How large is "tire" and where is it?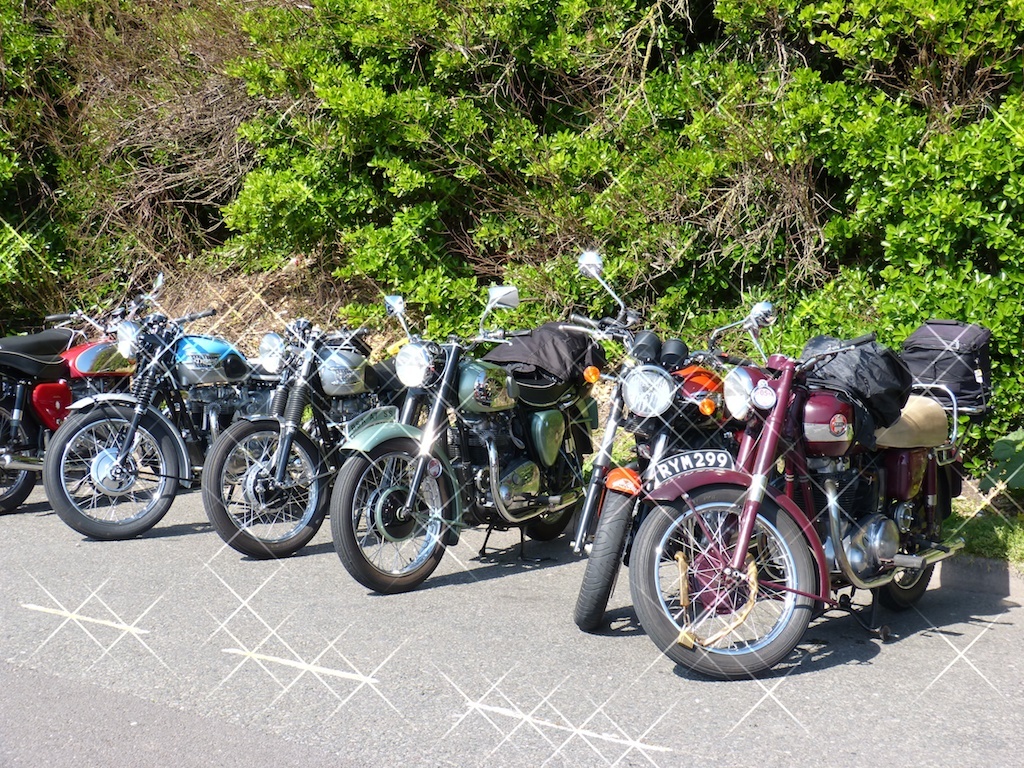
Bounding box: 517:432:581:540.
